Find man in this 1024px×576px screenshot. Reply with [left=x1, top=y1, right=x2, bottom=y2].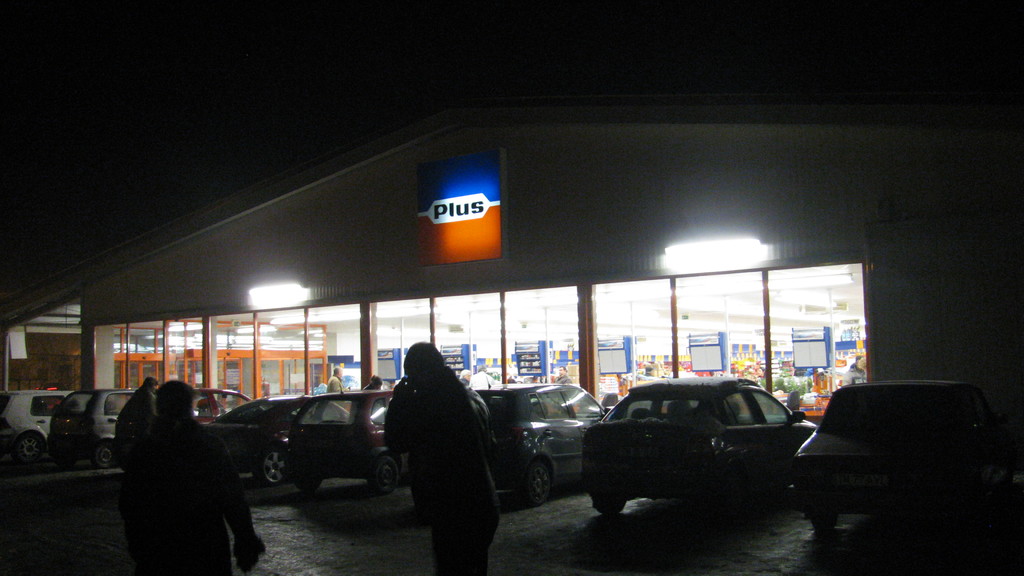
[left=384, top=339, right=500, bottom=575].
